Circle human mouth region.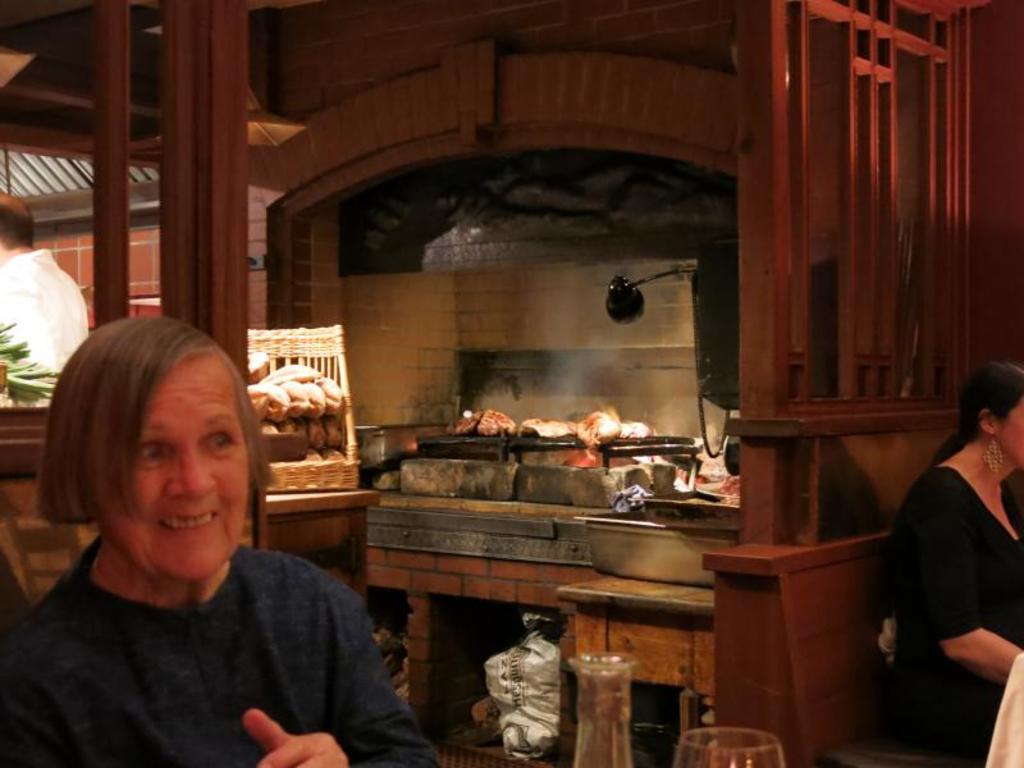
Region: [163,509,220,532].
